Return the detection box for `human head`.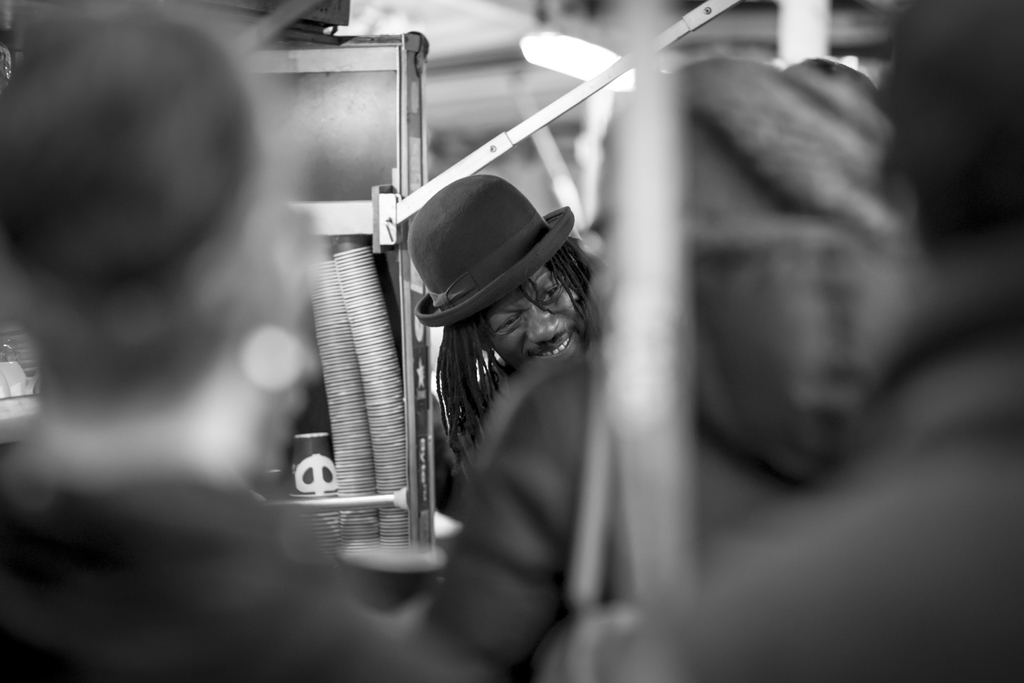
607:55:880:339.
